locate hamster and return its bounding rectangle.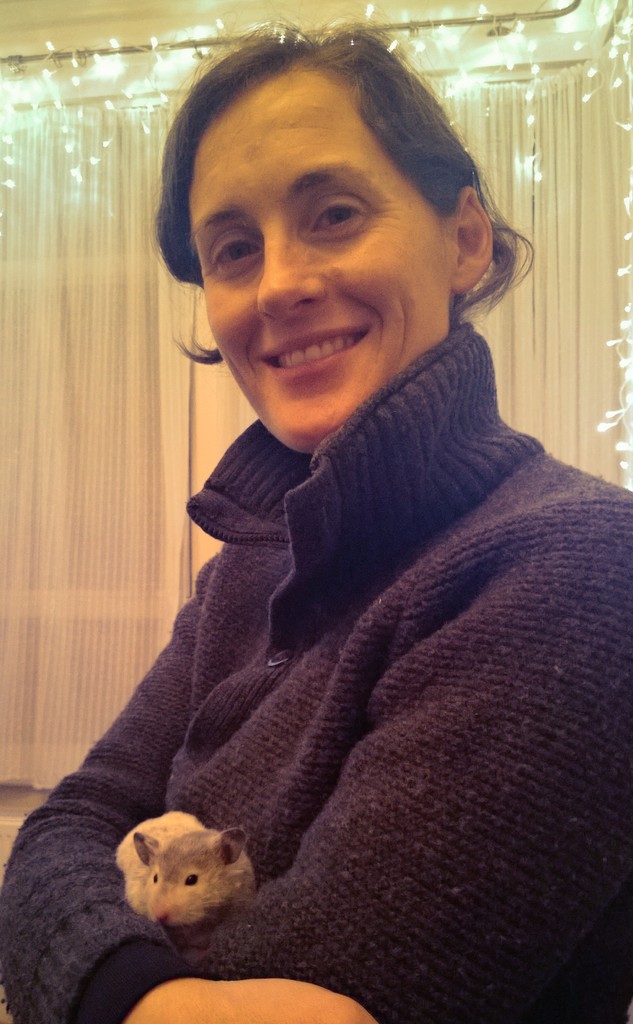
region(109, 803, 270, 952).
